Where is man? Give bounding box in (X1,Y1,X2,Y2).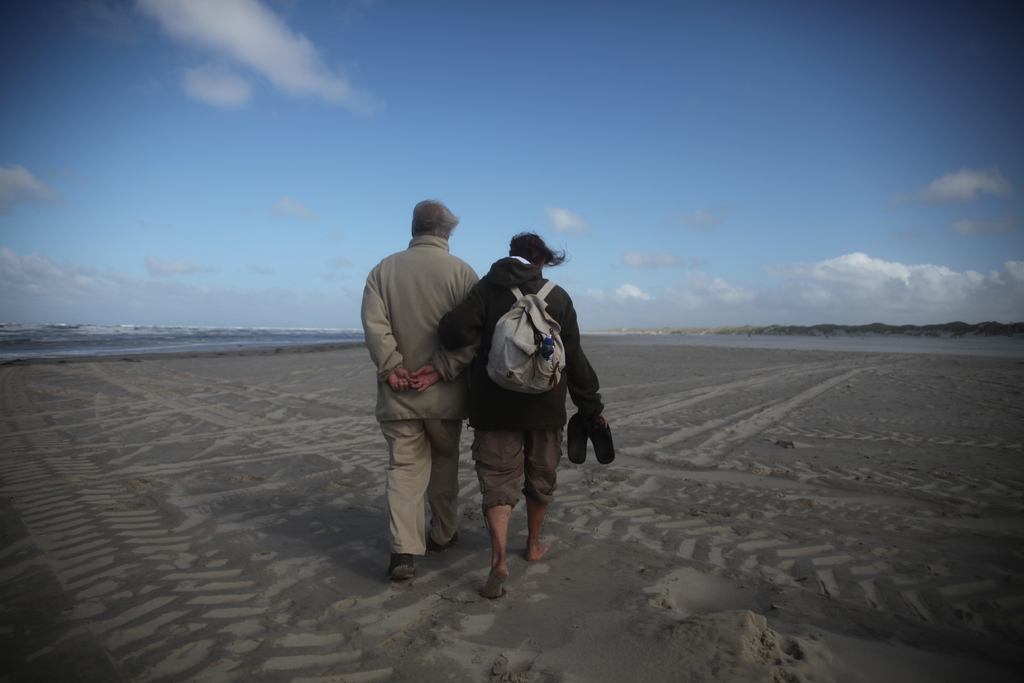
(364,198,477,588).
